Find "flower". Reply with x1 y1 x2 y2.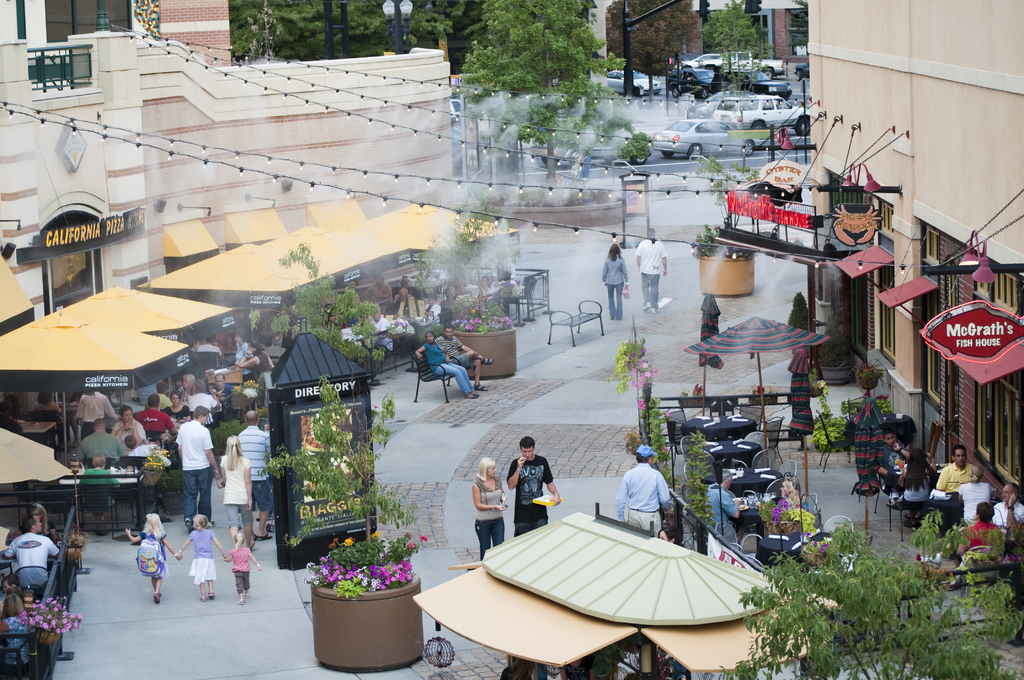
326 537 341 554.
